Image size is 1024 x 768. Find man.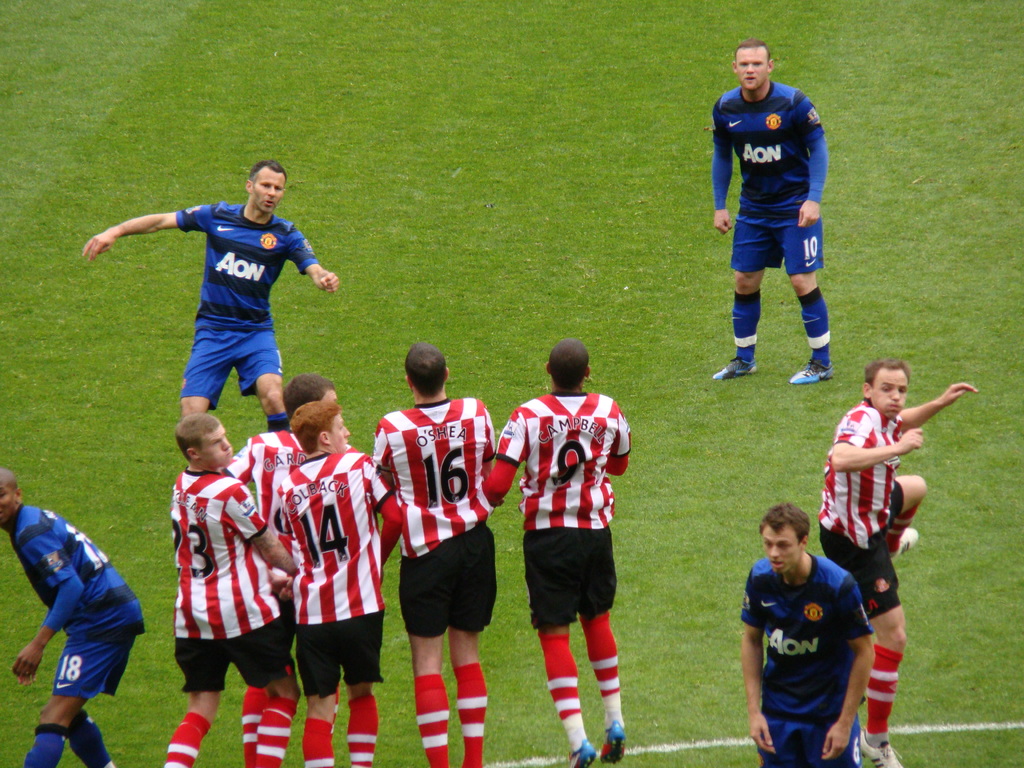
(0, 462, 147, 767).
